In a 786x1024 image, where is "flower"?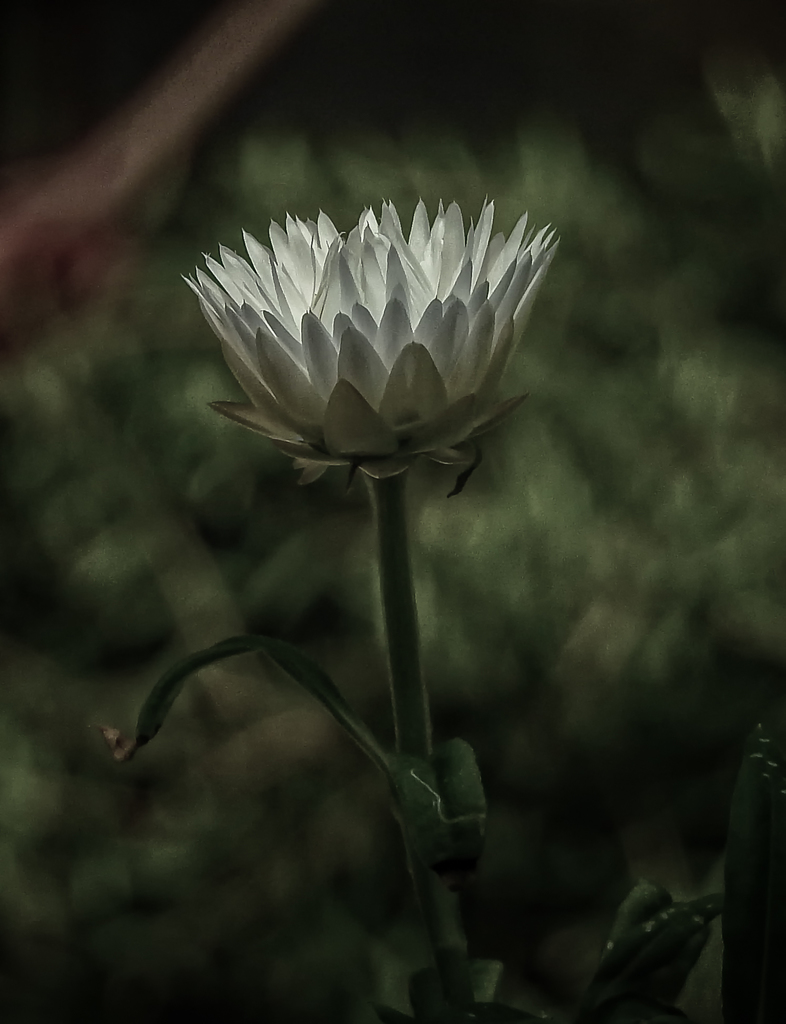
183/199/547/493.
